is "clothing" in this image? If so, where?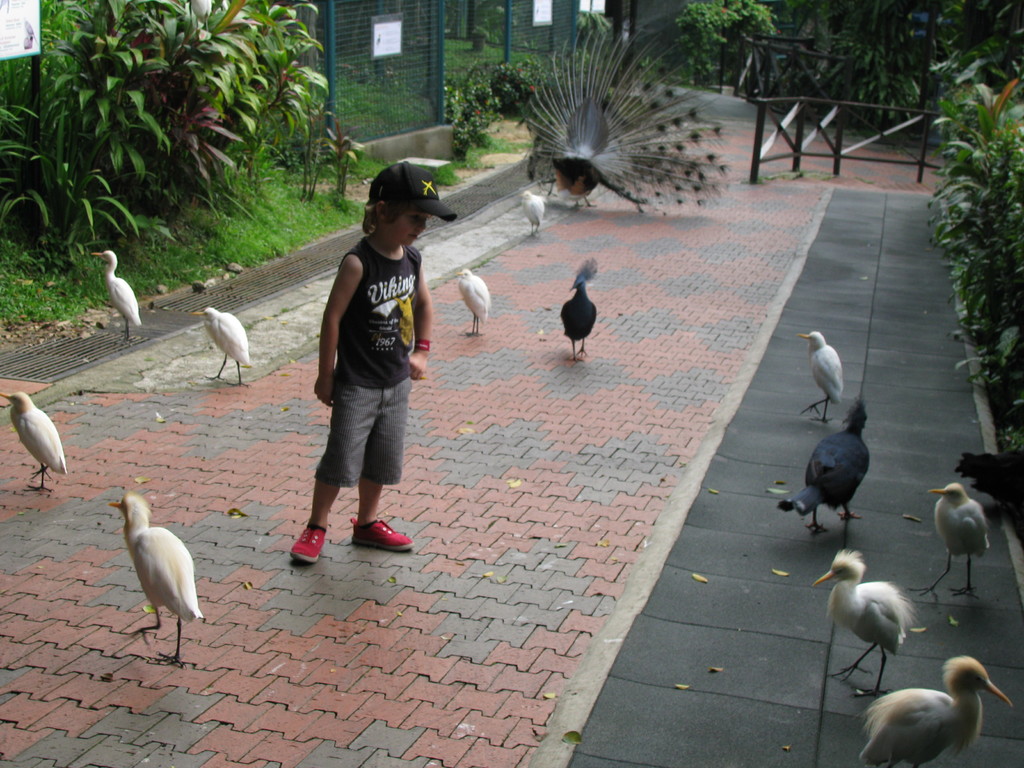
Yes, at <bbox>372, 159, 460, 227</bbox>.
